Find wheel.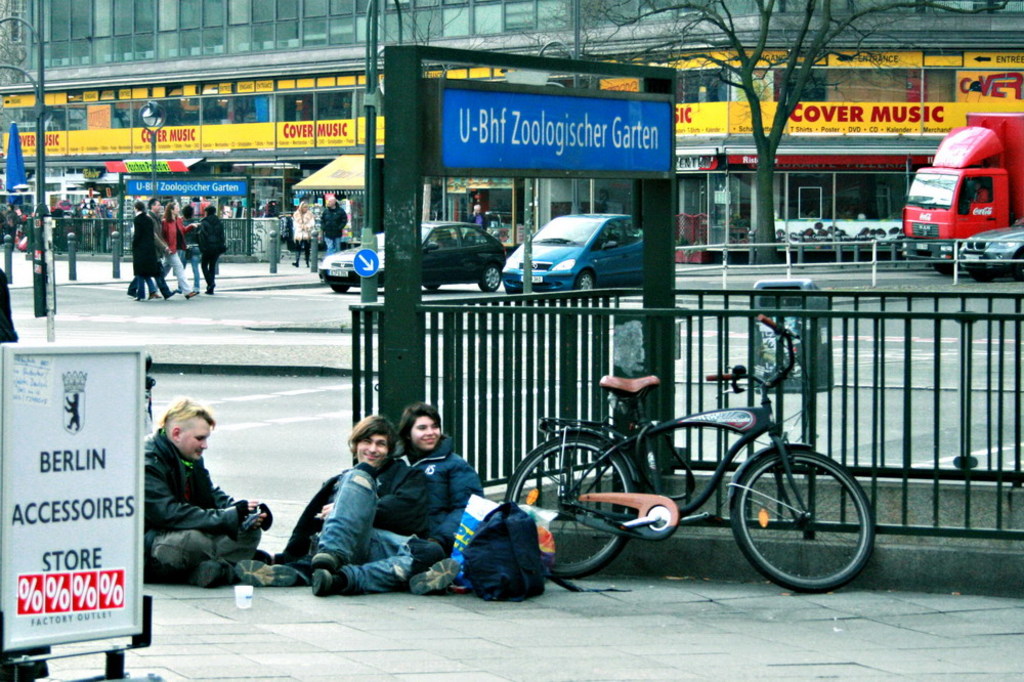
[510,286,526,298].
